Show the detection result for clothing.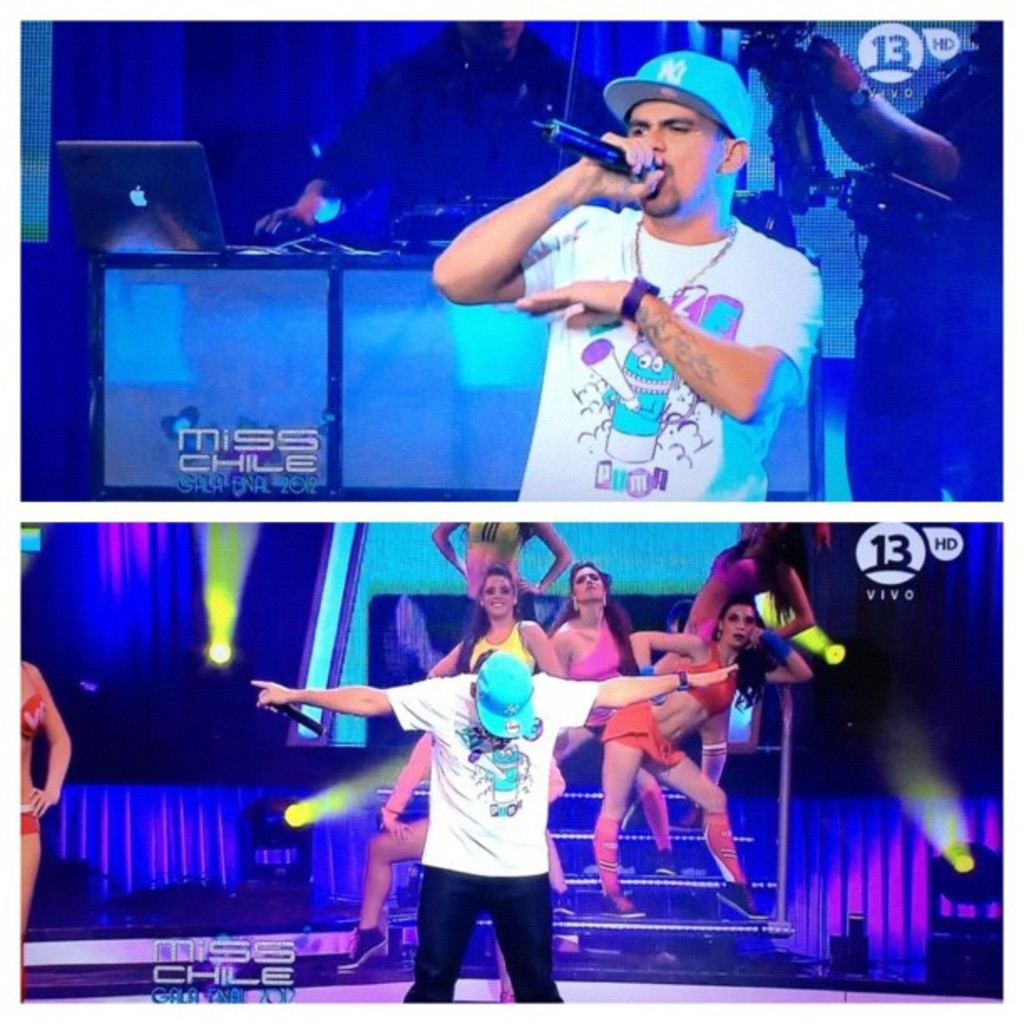
x1=681 y1=550 x2=755 y2=651.
